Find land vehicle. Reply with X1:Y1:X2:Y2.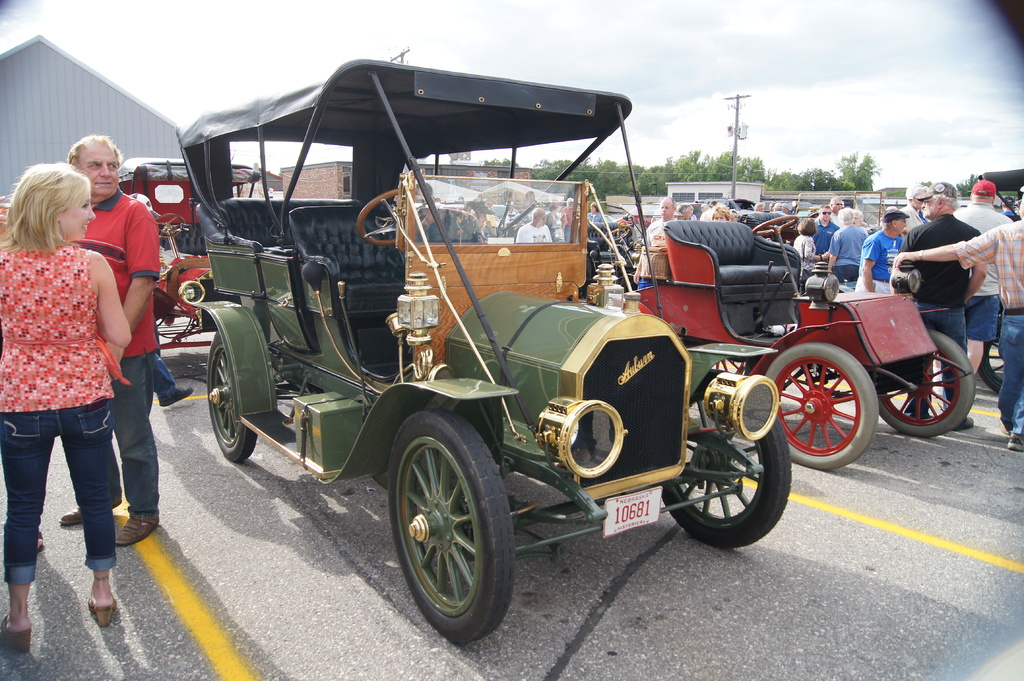
441:202:497:237.
